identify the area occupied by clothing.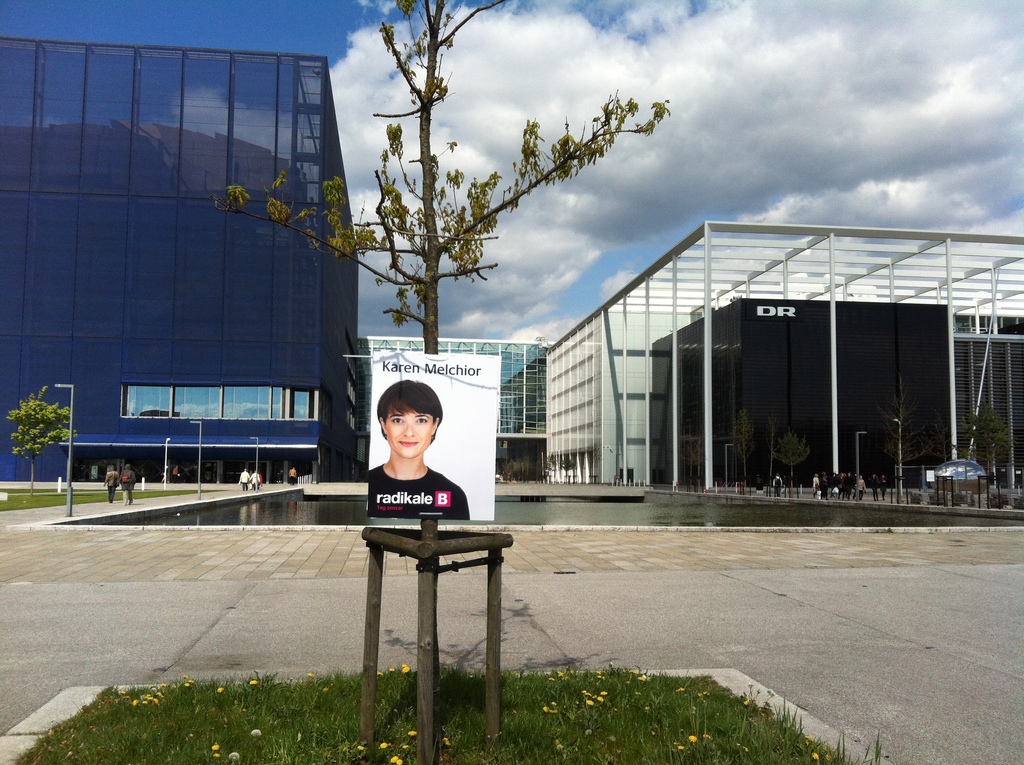
Area: BBox(103, 467, 118, 503).
